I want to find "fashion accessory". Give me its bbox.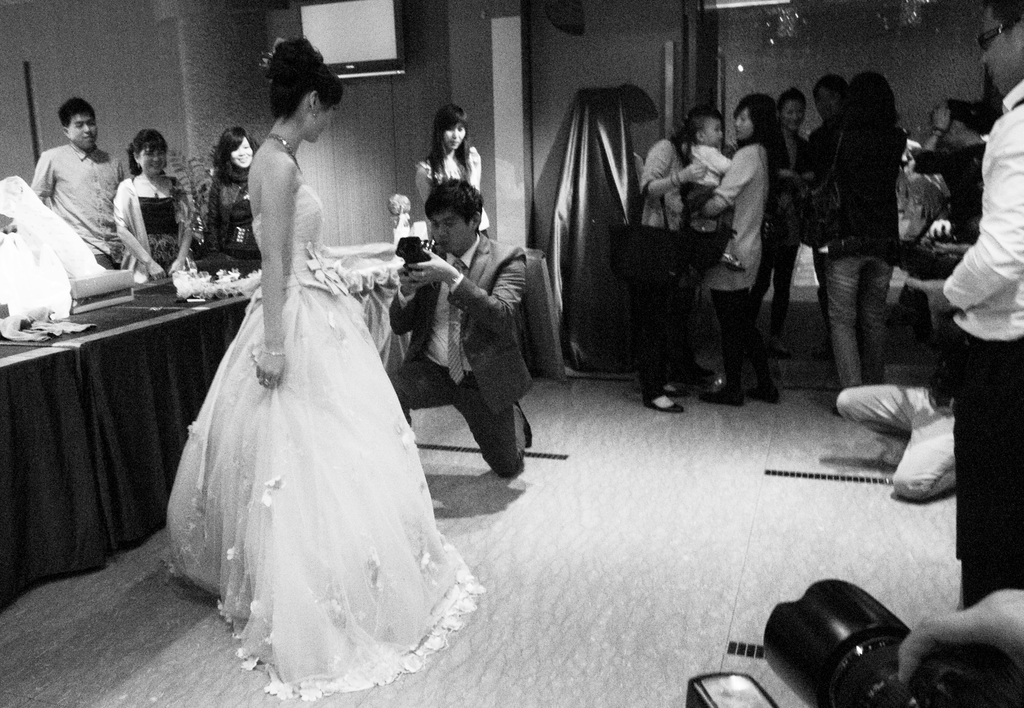
bbox=[641, 394, 687, 413].
